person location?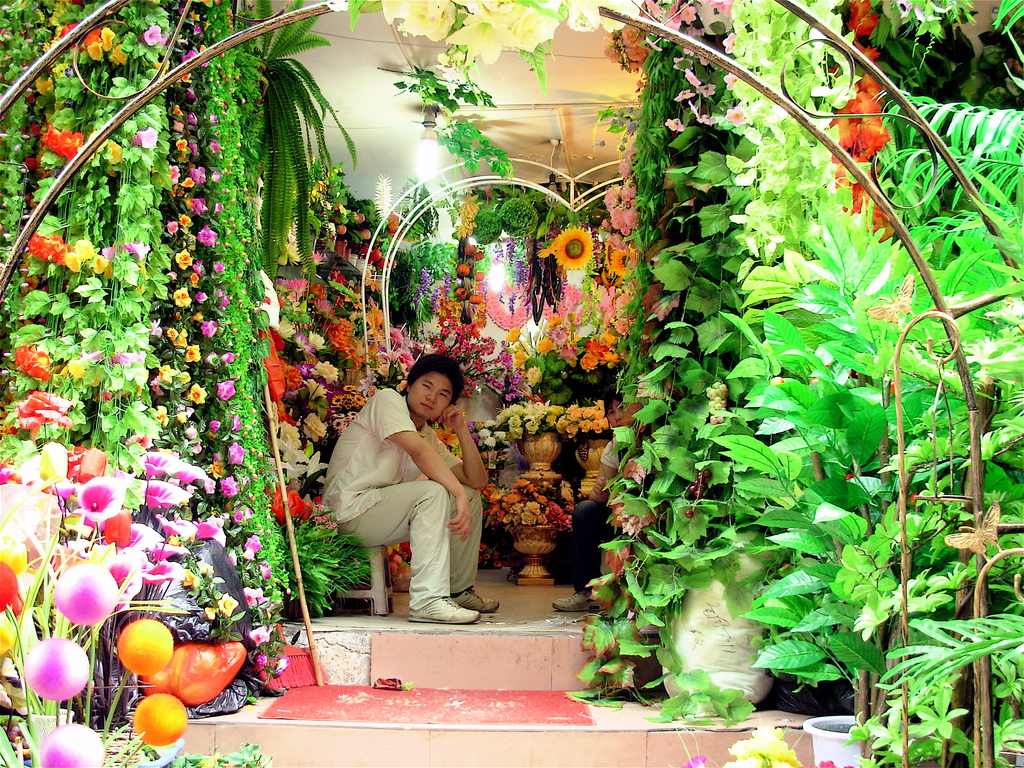
region(316, 353, 501, 623)
